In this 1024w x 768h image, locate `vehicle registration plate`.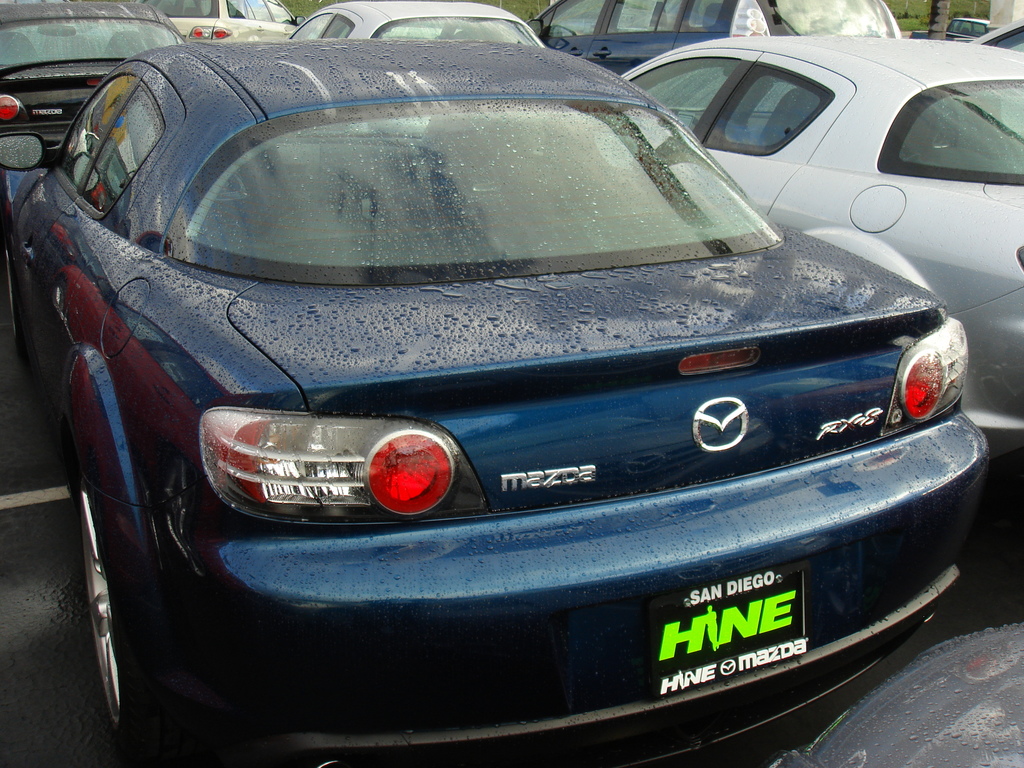
Bounding box: region(644, 570, 807, 699).
